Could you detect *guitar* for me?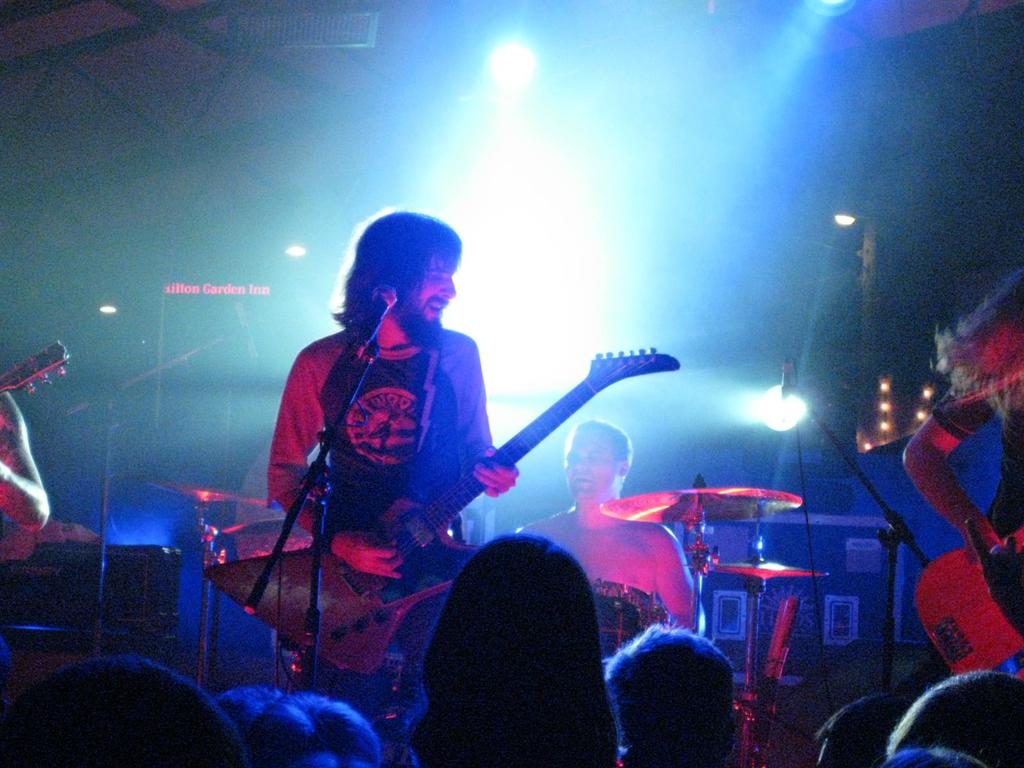
Detection result: 0,332,72,387.
